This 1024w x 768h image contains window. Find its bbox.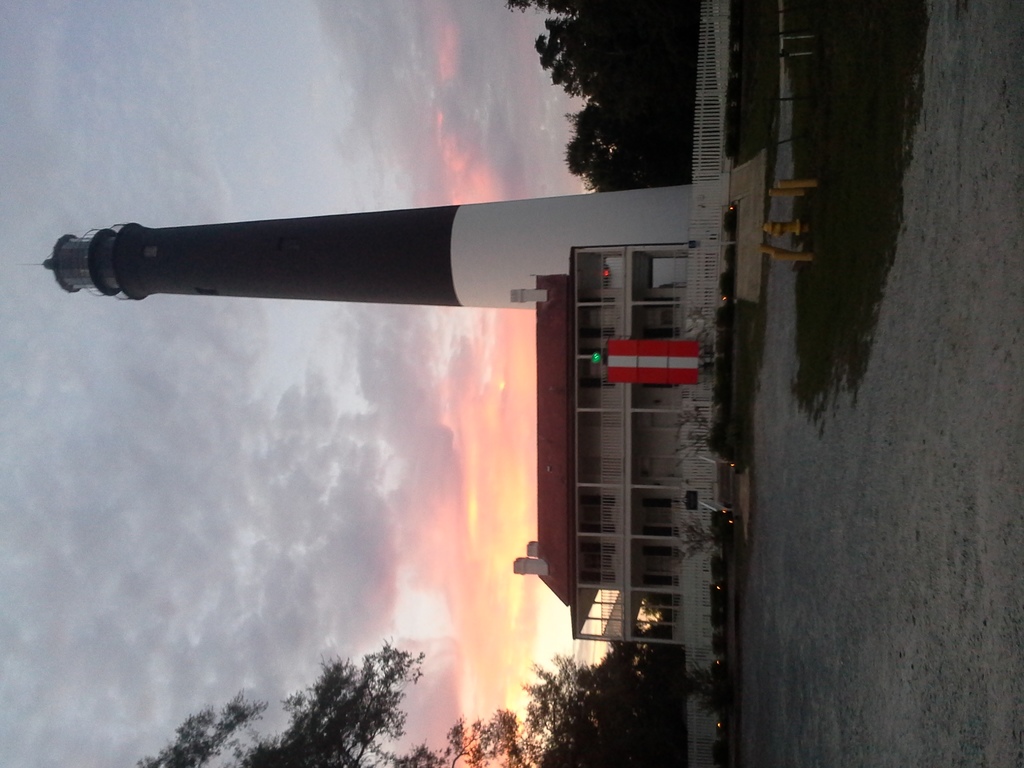
bbox(575, 485, 623, 537).
